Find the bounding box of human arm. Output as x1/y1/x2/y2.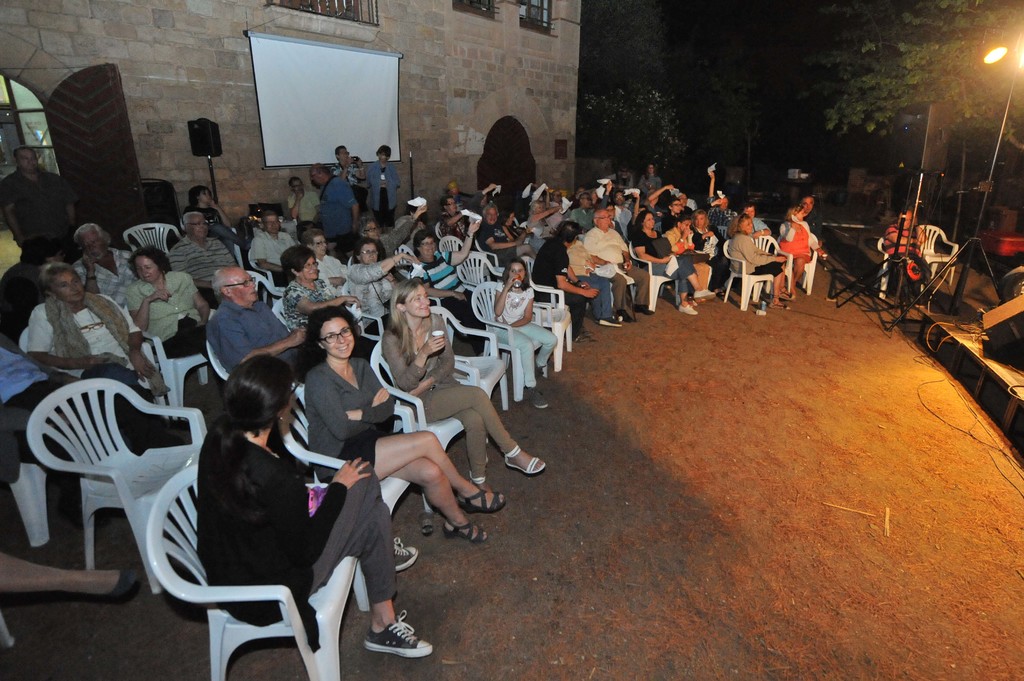
630/187/648/223.
